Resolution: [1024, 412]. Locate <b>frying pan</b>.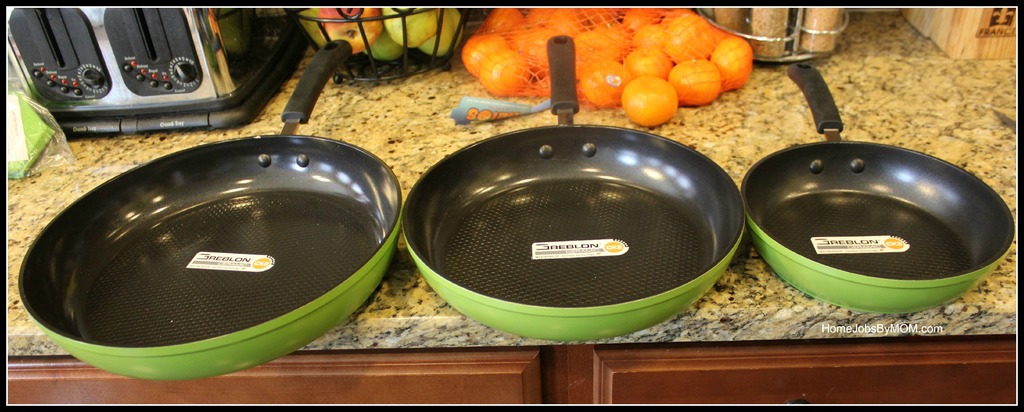
x1=746 y1=59 x2=1016 y2=317.
